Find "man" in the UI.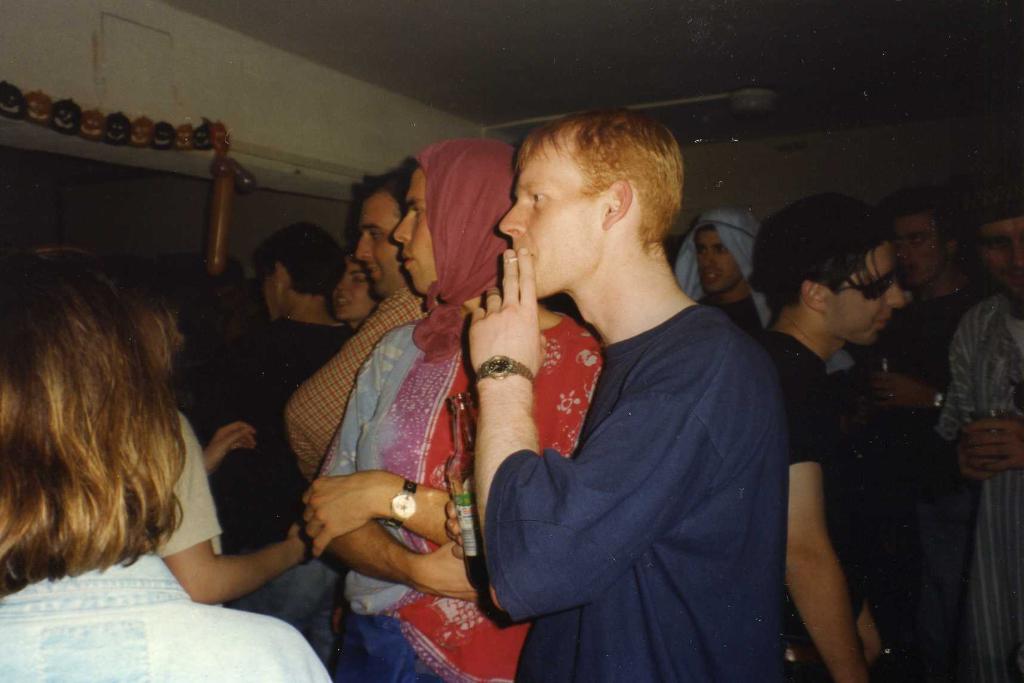
UI element at (left=931, top=175, right=1023, bottom=682).
